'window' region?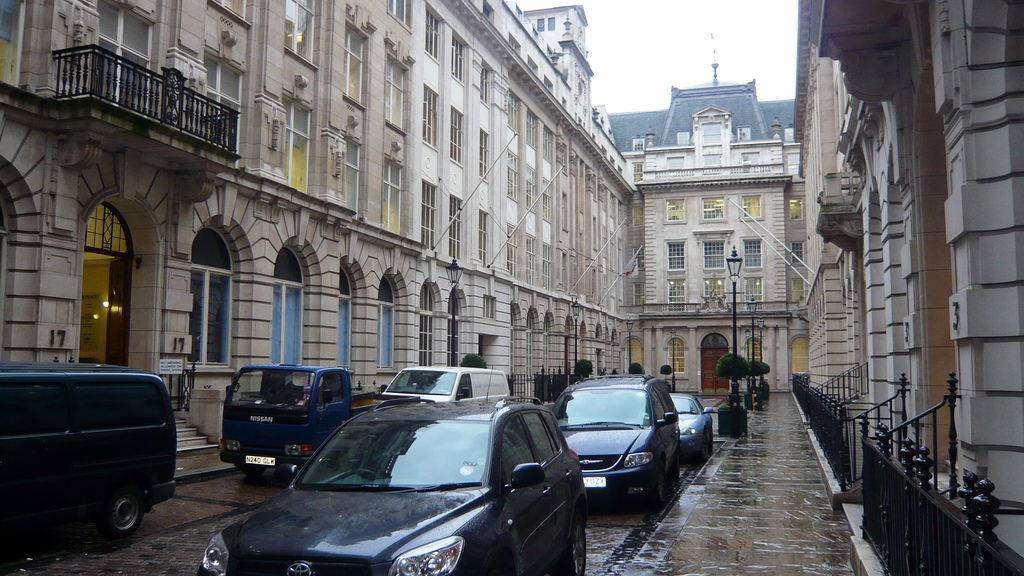
bbox=[783, 126, 795, 145]
